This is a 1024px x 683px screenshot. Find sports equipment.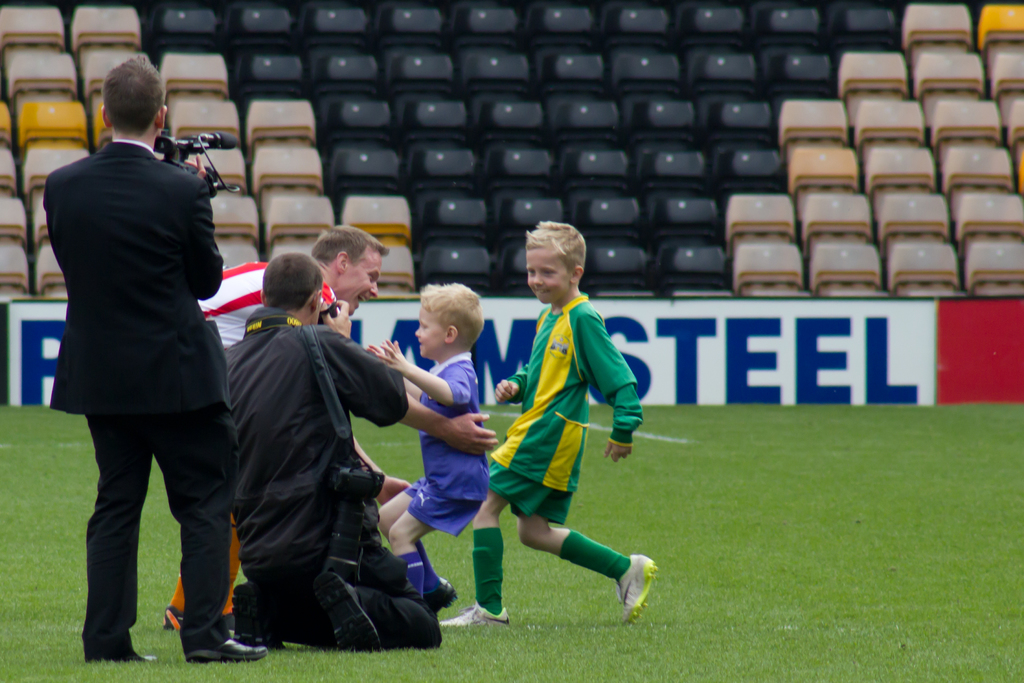
Bounding box: box=[617, 559, 659, 621].
